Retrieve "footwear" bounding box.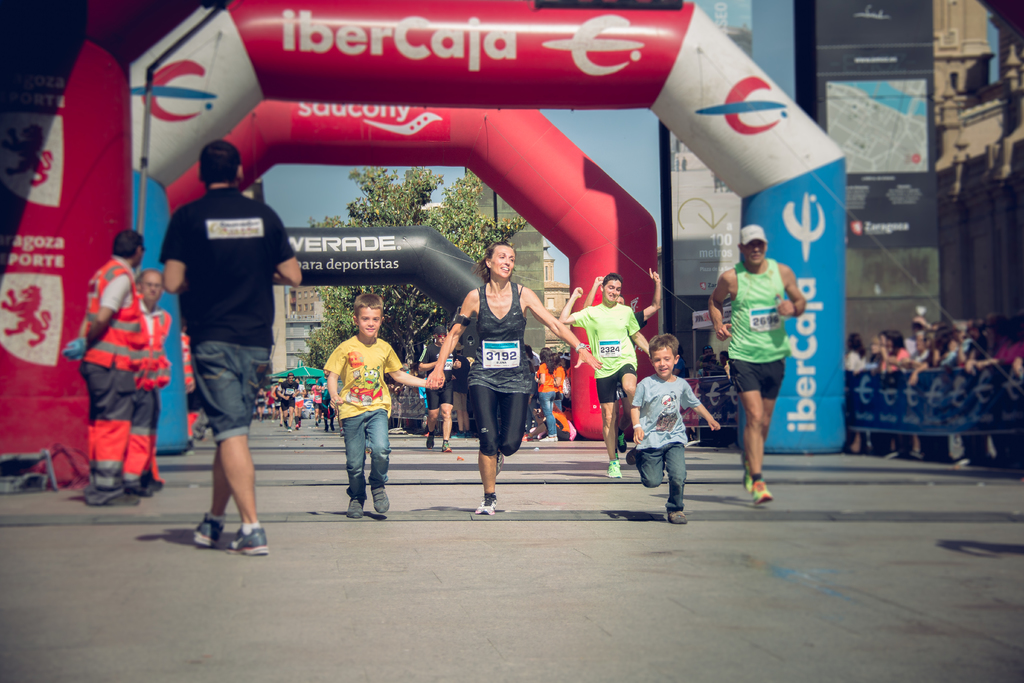
Bounding box: box(219, 525, 270, 552).
